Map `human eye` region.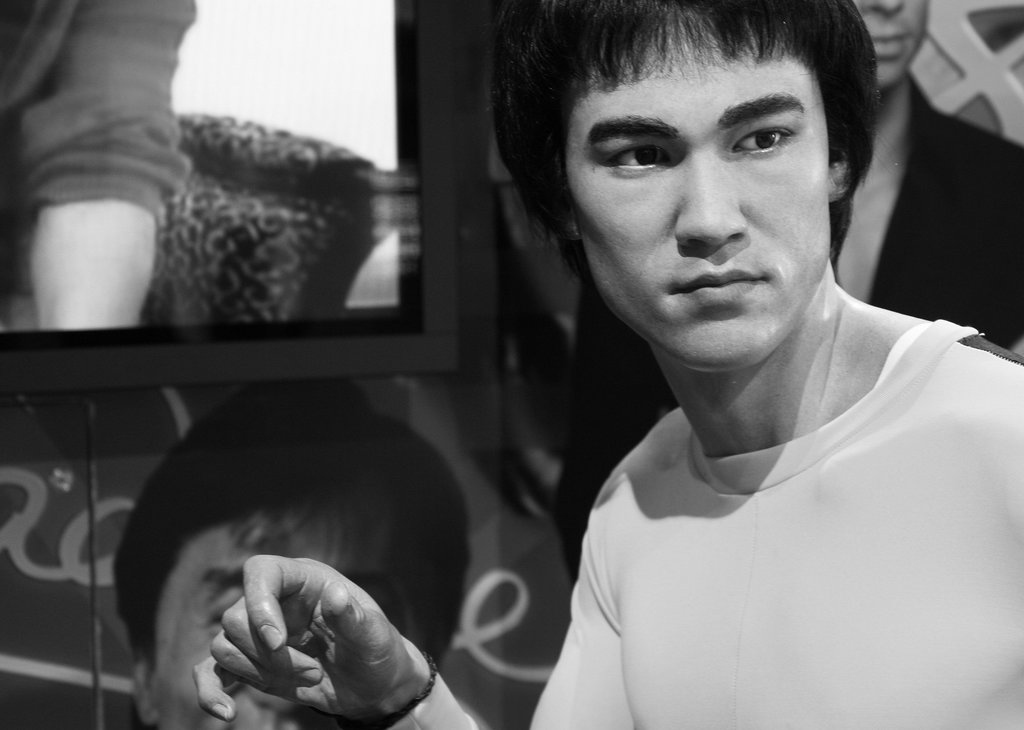
Mapped to (726, 113, 797, 164).
